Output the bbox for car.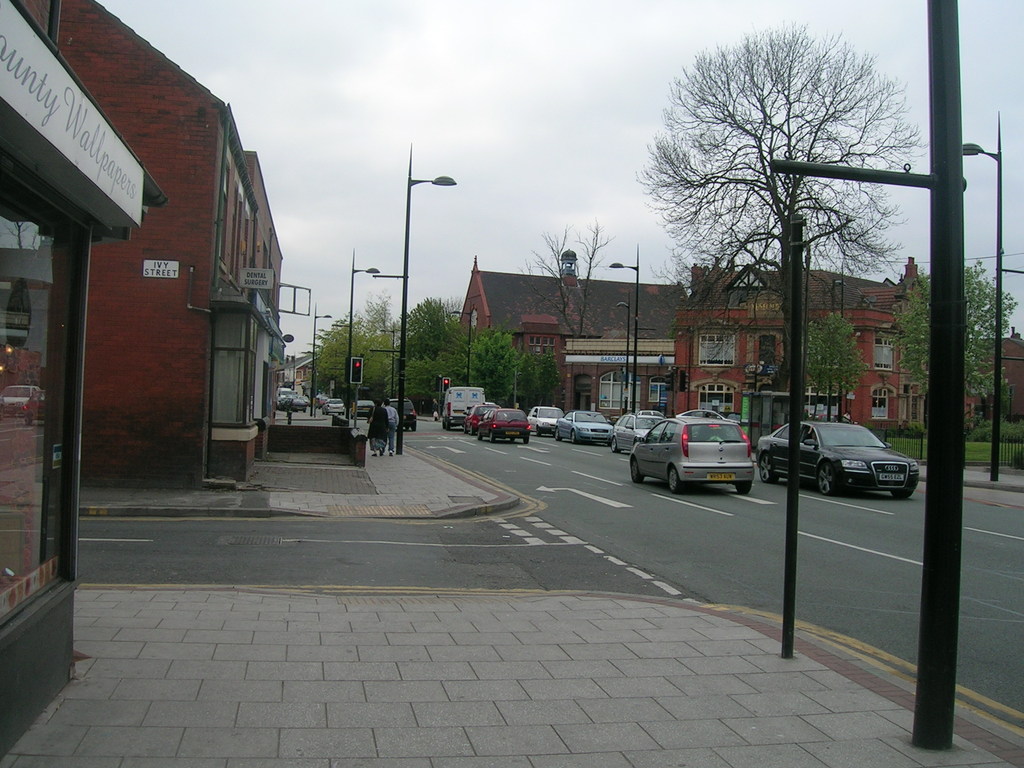
bbox=[625, 410, 767, 497].
